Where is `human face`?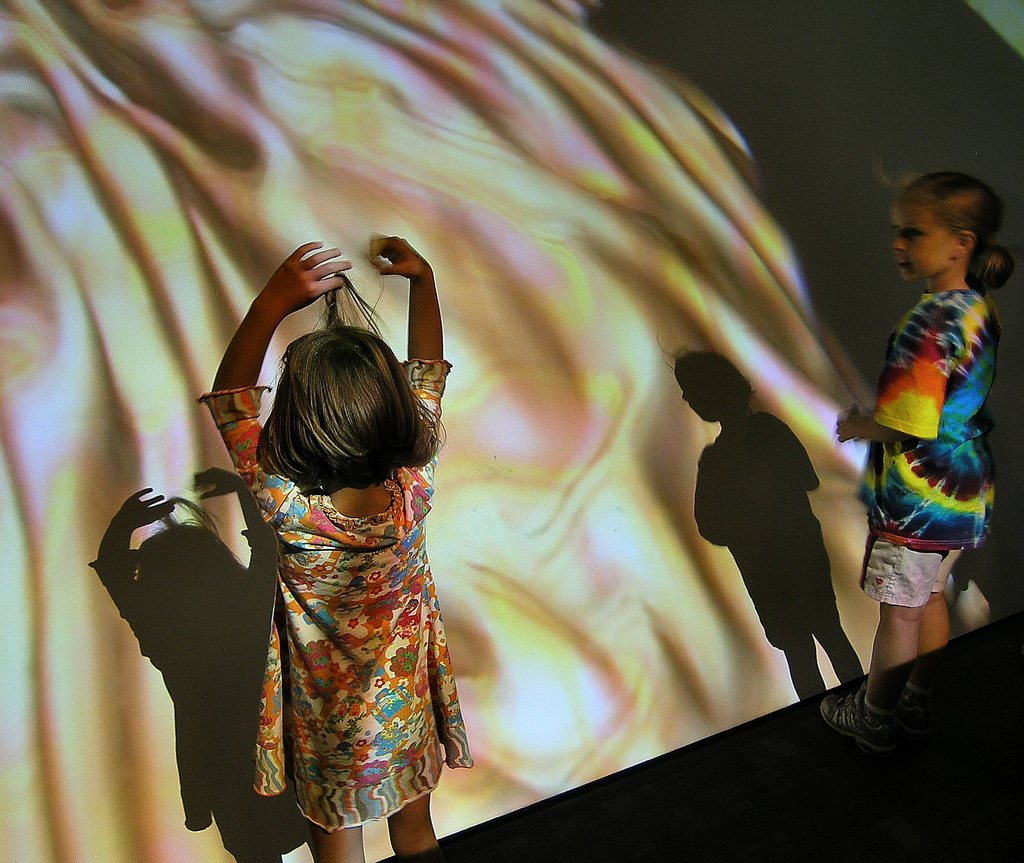
[888,191,960,283].
